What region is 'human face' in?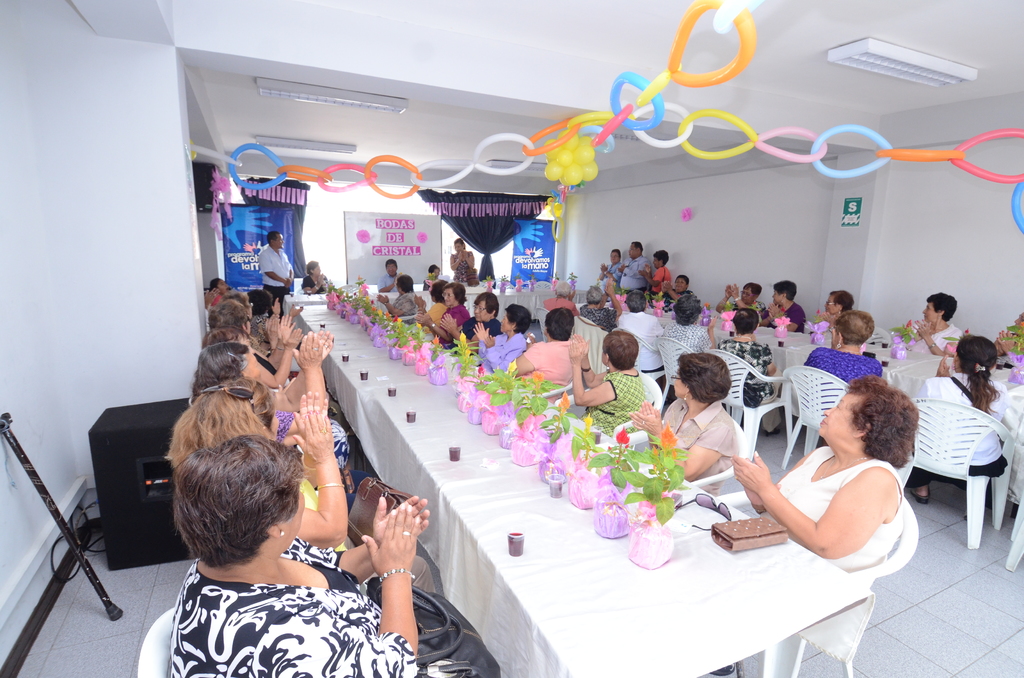
(left=471, top=300, right=493, bottom=323).
